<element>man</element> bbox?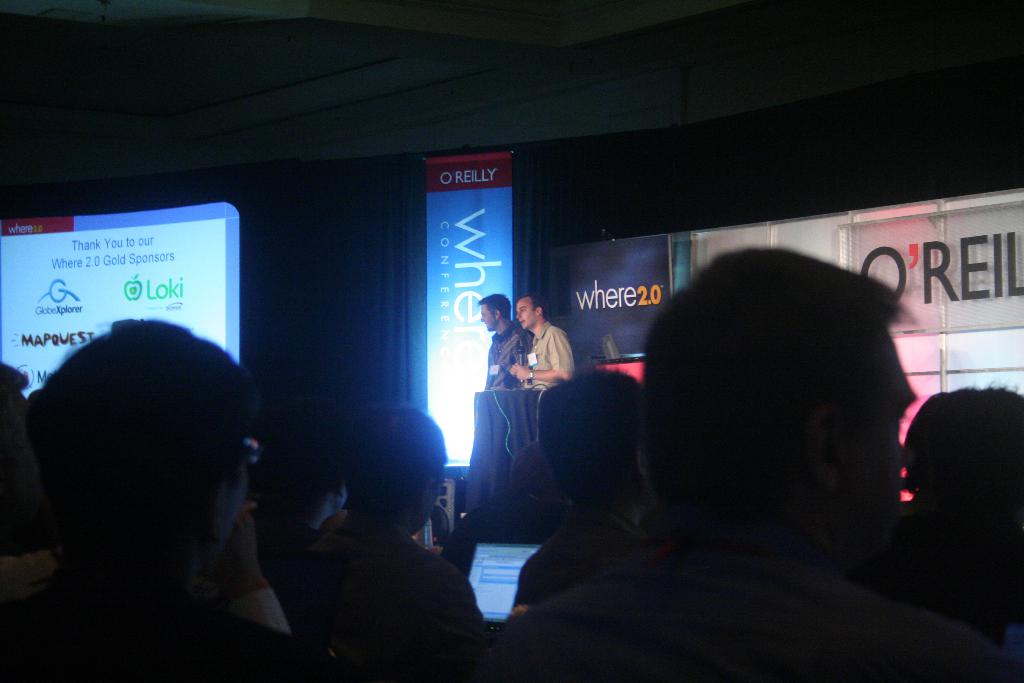
(left=474, top=288, right=526, bottom=388)
